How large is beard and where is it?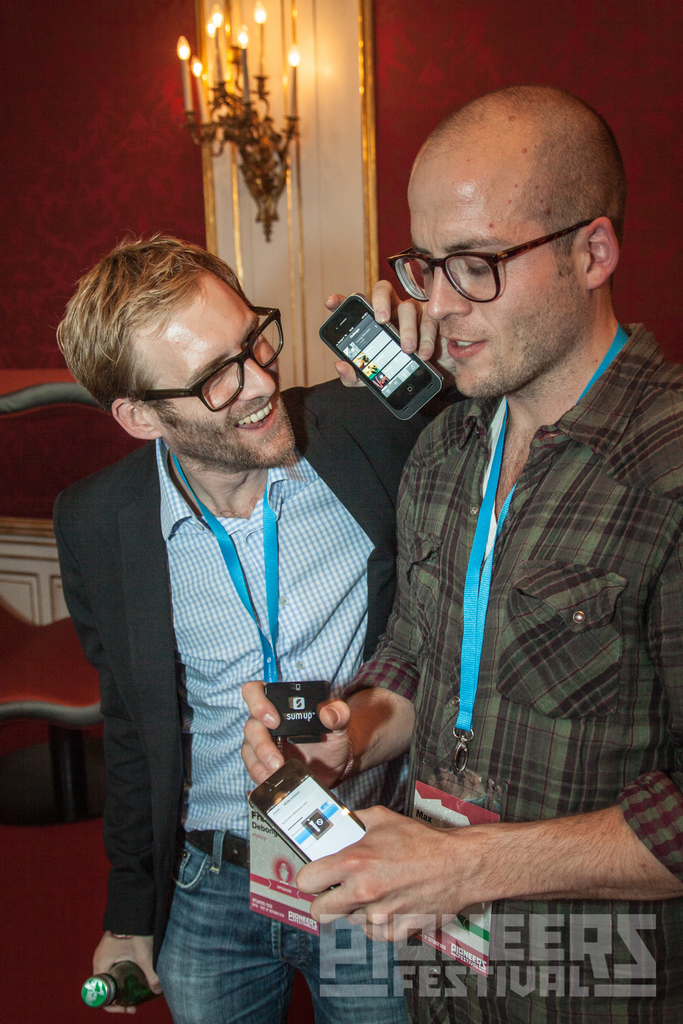
Bounding box: [159, 417, 299, 468].
